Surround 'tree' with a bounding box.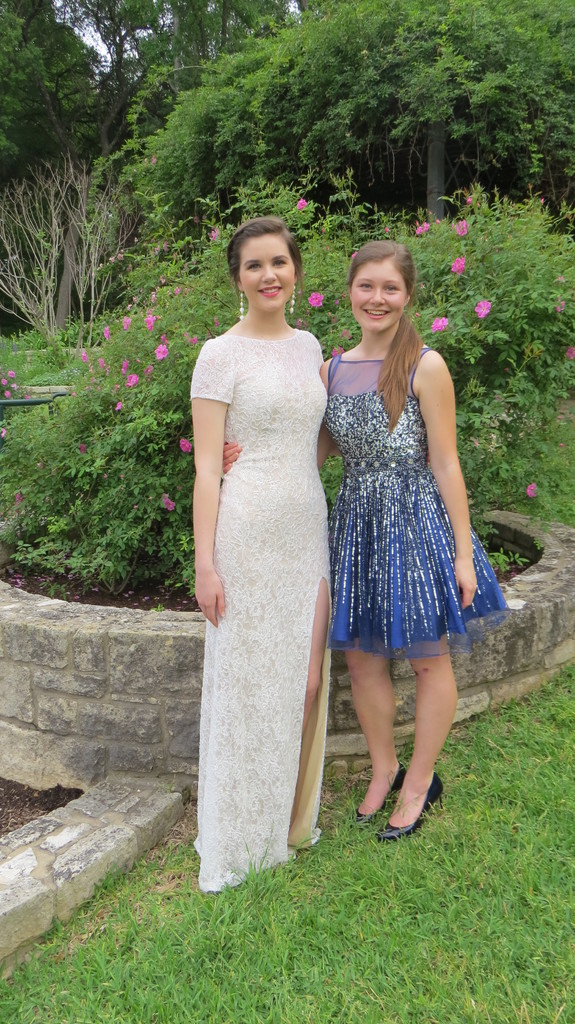
(x1=164, y1=0, x2=574, y2=245).
